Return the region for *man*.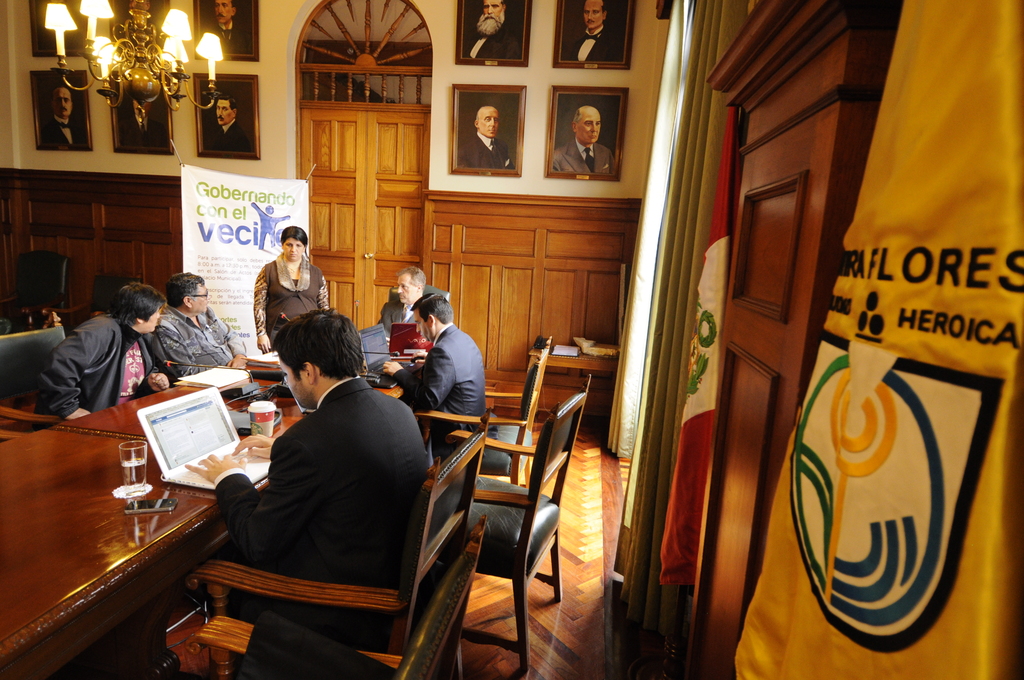
x1=452 y1=103 x2=510 y2=172.
